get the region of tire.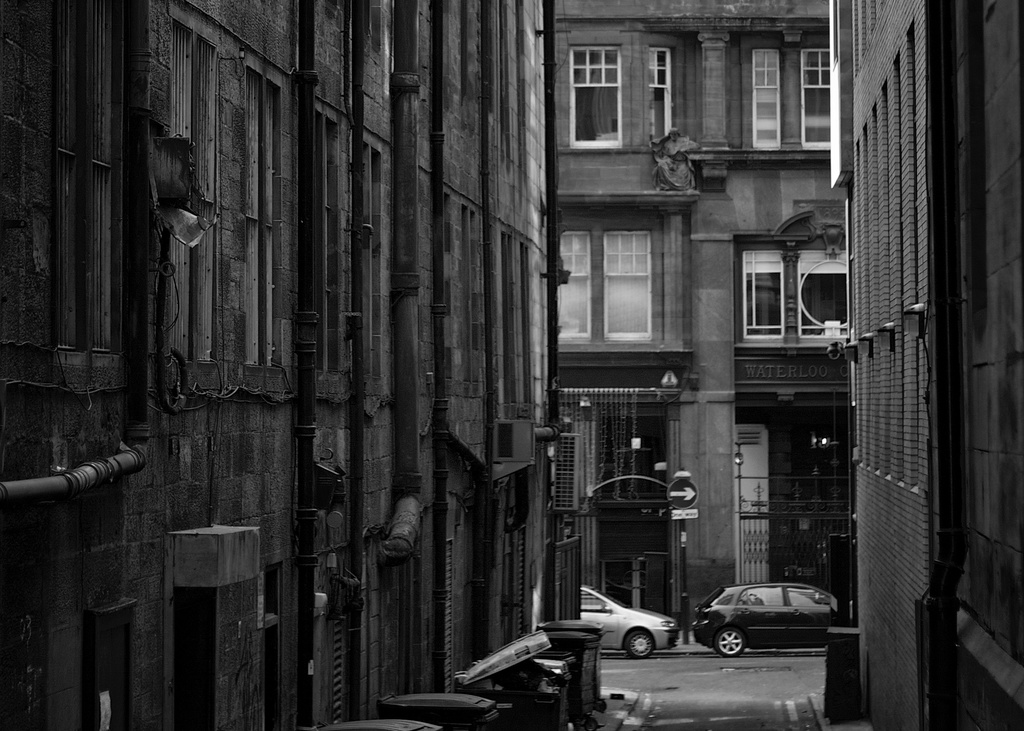
<region>708, 627, 747, 661</region>.
